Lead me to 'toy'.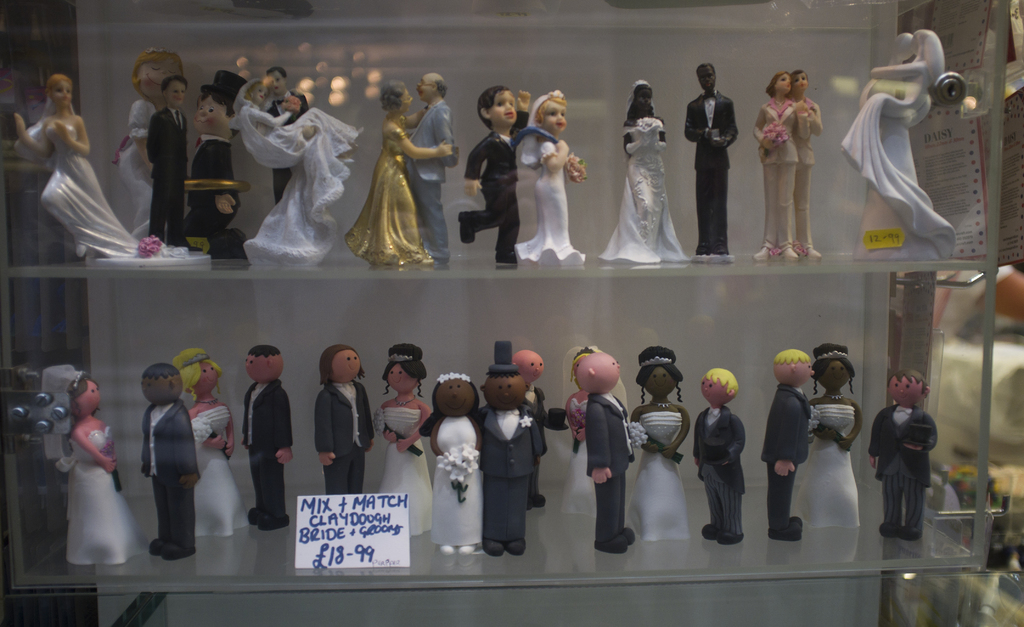
Lead to pyautogui.locateOnScreen(582, 346, 648, 551).
